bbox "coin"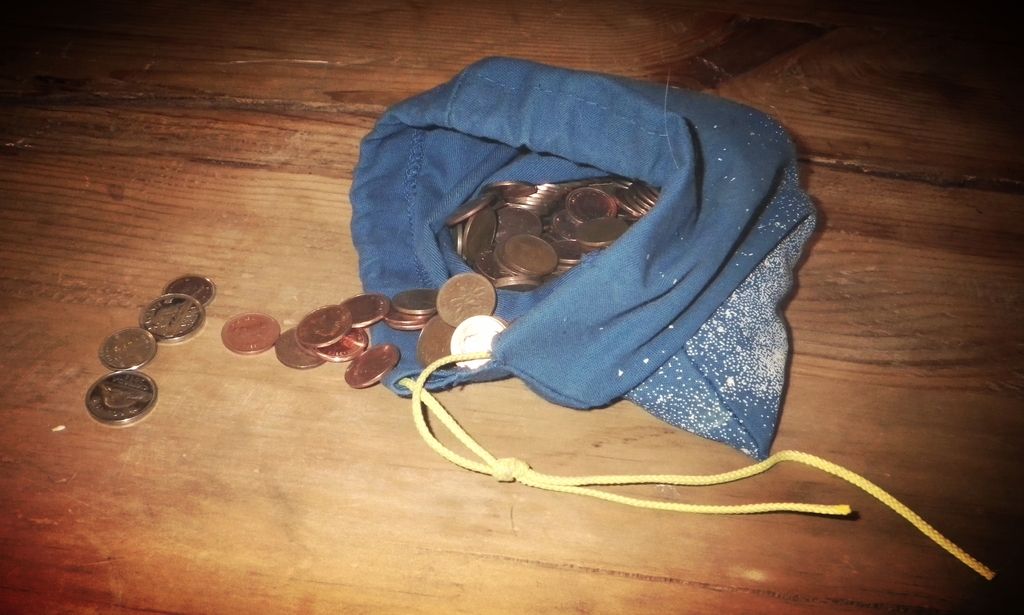
318 328 369 363
